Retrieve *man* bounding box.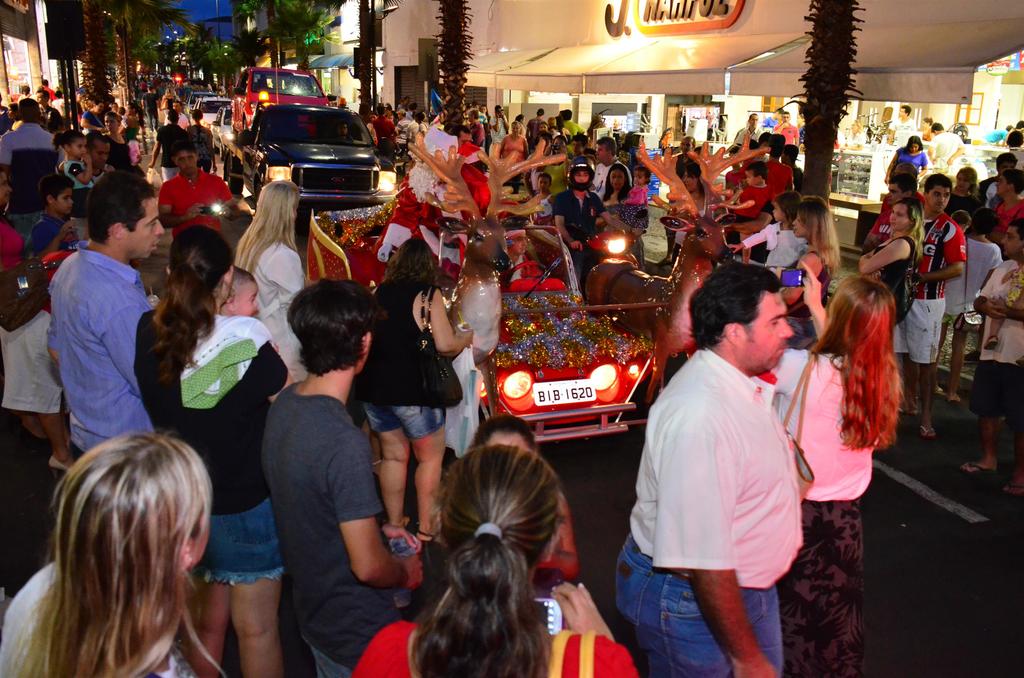
Bounding box: 552,161,643,278.
